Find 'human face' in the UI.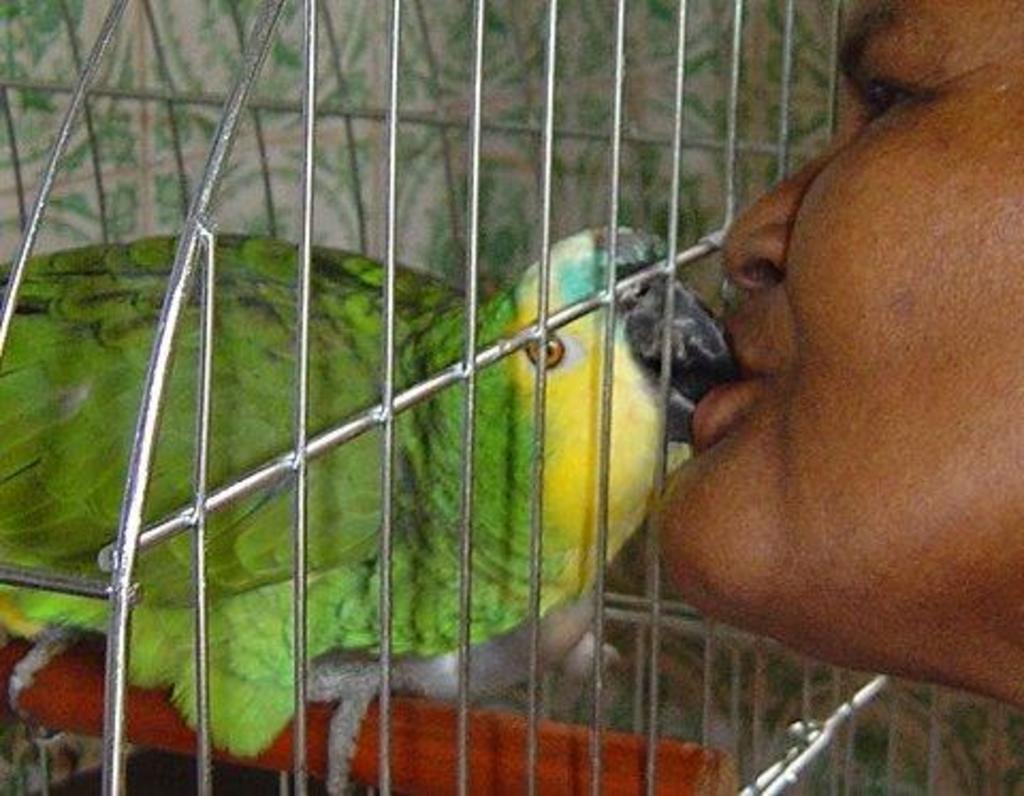
UI element at select_region(659, 0, 1022, 713).
